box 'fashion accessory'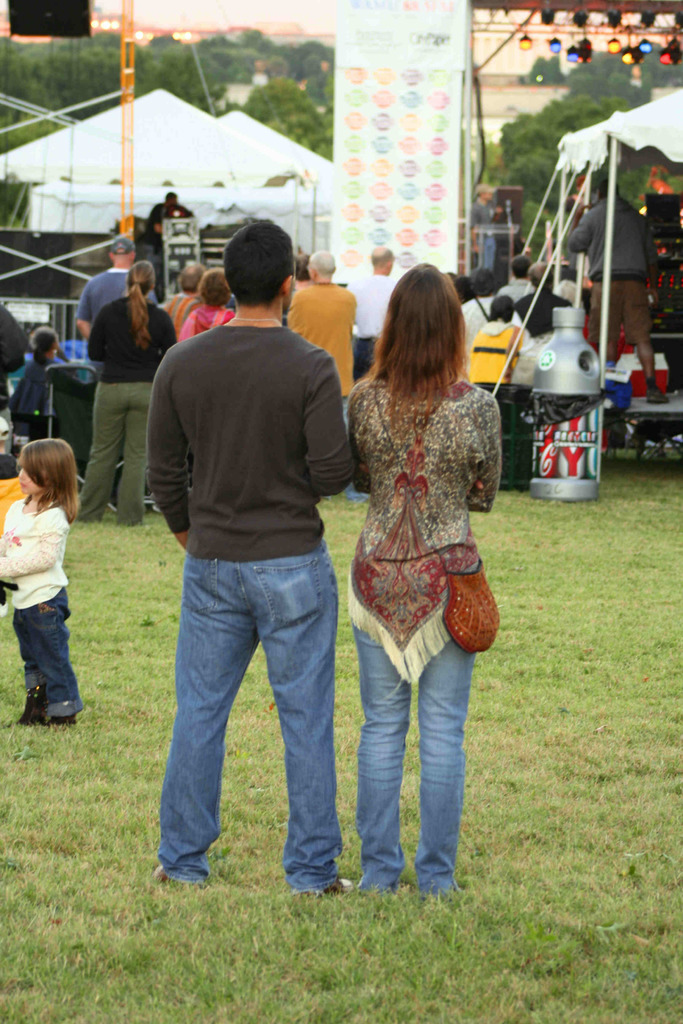
(x1=111, y1=236, x2=132, y2=255)
